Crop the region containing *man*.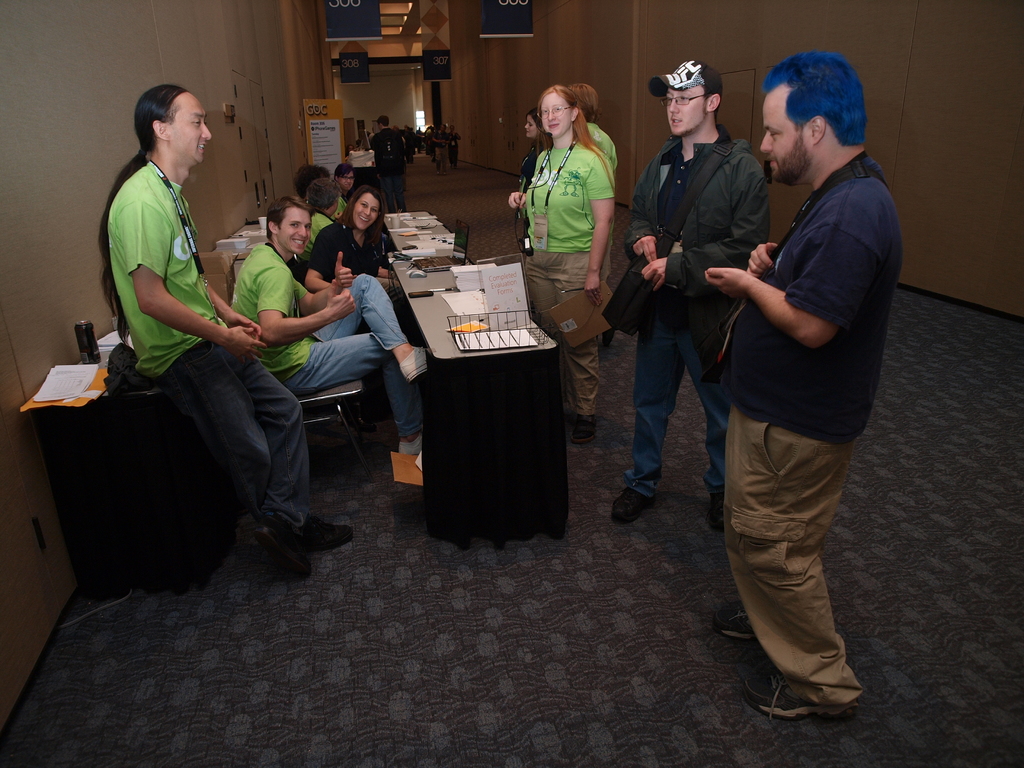
Crop region: box(367, 117, 404, 211).
